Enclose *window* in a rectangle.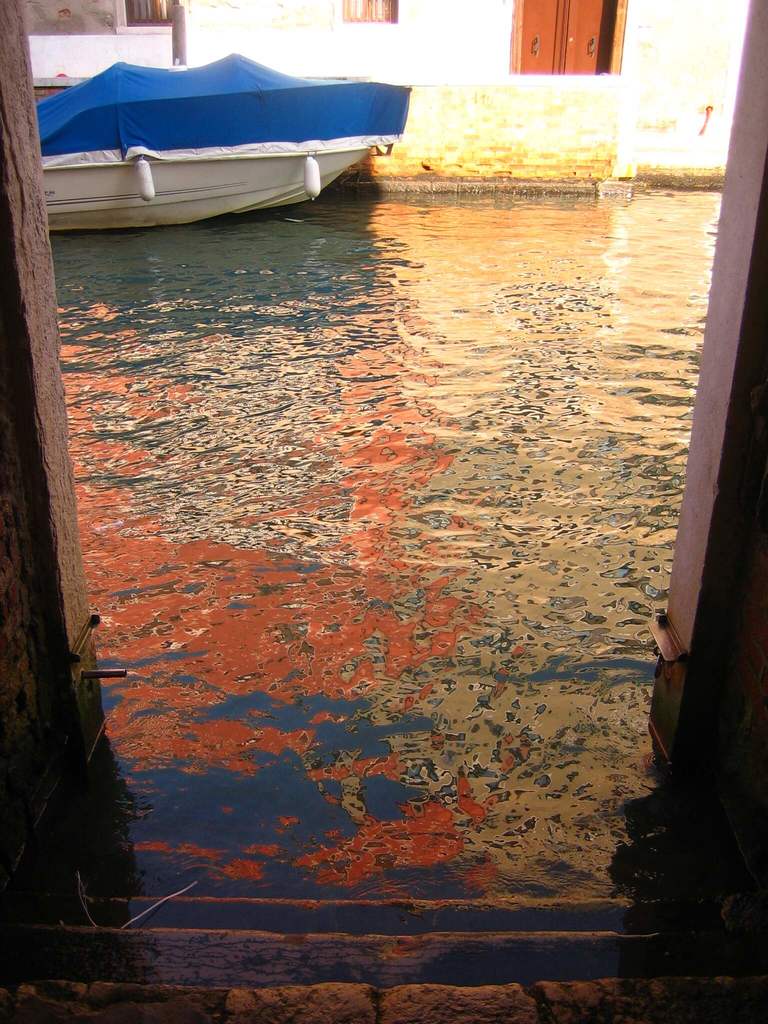
(left=122, top=0, right=181, bottom=25).
